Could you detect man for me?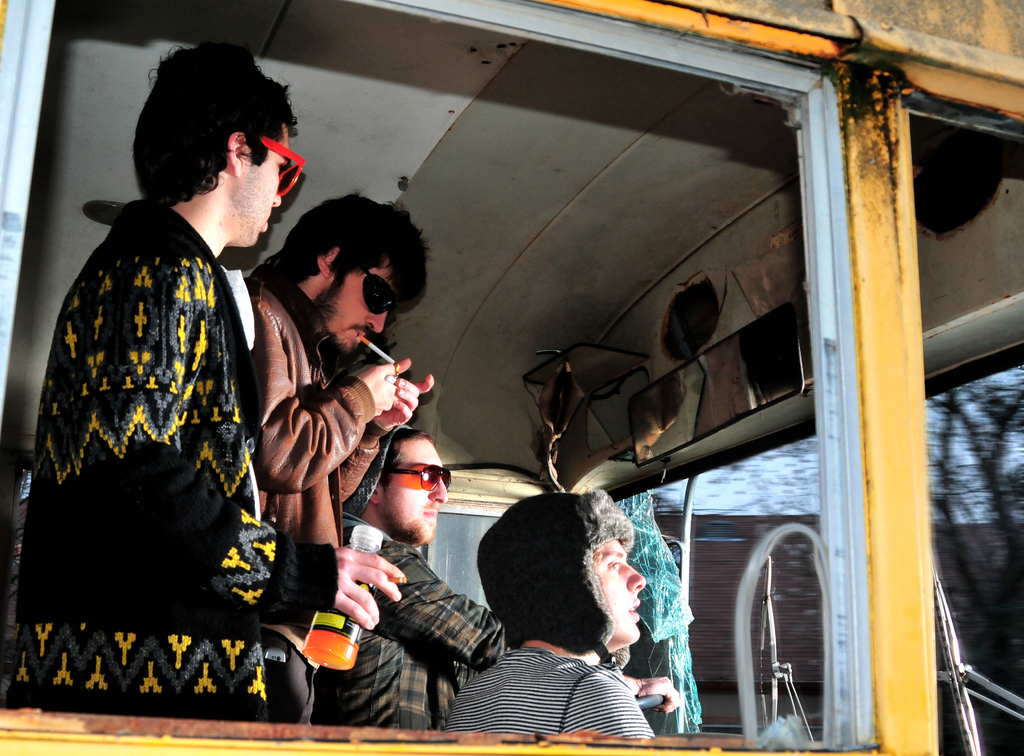
Detection result: <box>243,197,436,725</box>.
